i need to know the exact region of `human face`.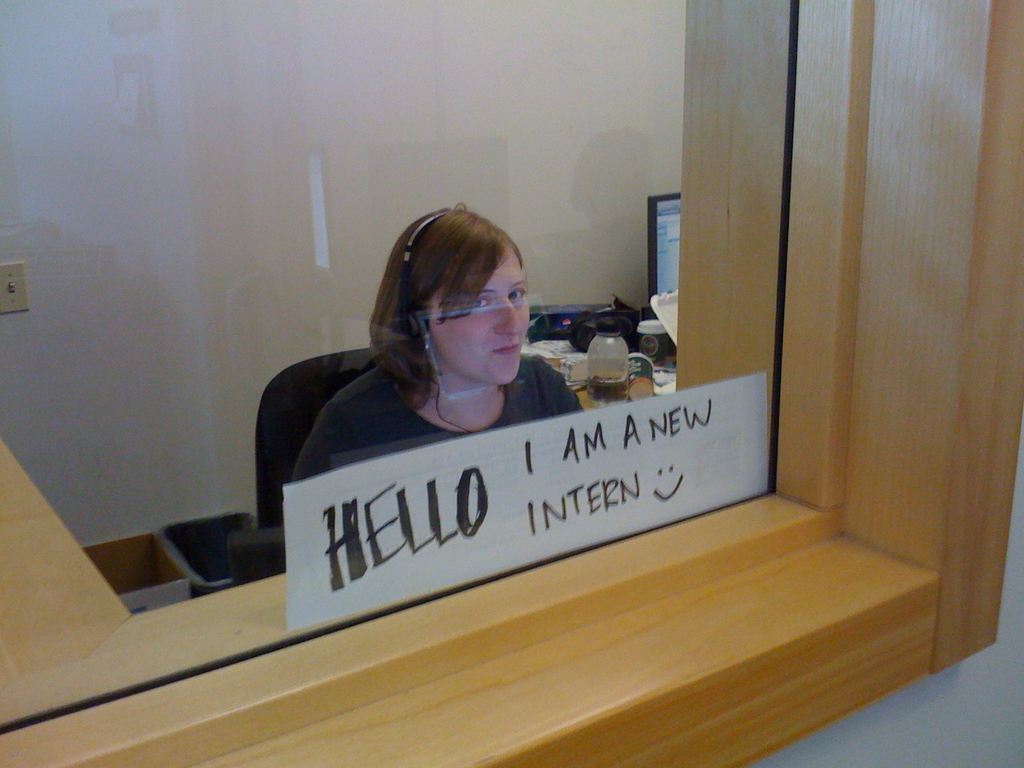
Region: select_region(431, 244, 526, 383).
